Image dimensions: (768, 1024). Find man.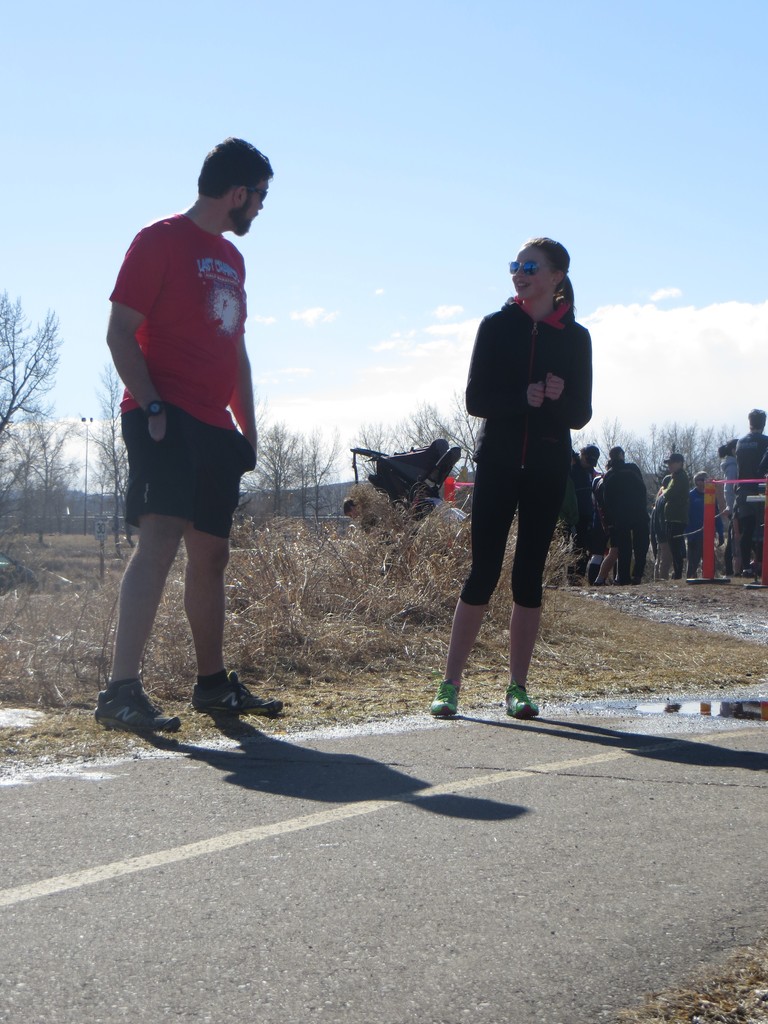
pyautogui.locateOnScreen(95, 134, 287, 734).
